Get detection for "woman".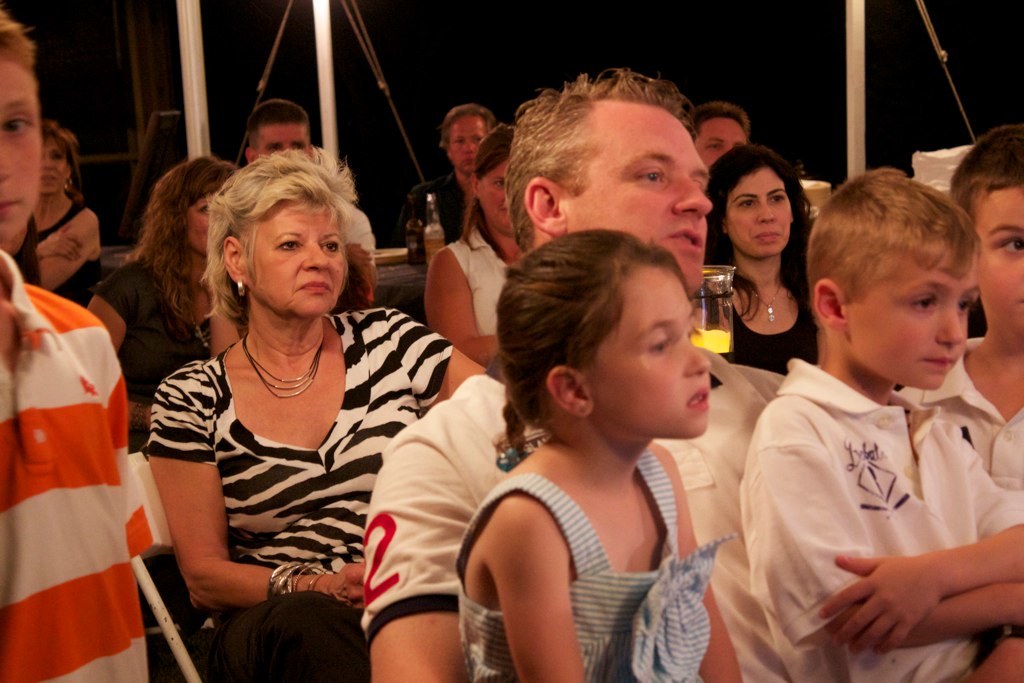
Detection: box=[121, 121, 450, 673].
